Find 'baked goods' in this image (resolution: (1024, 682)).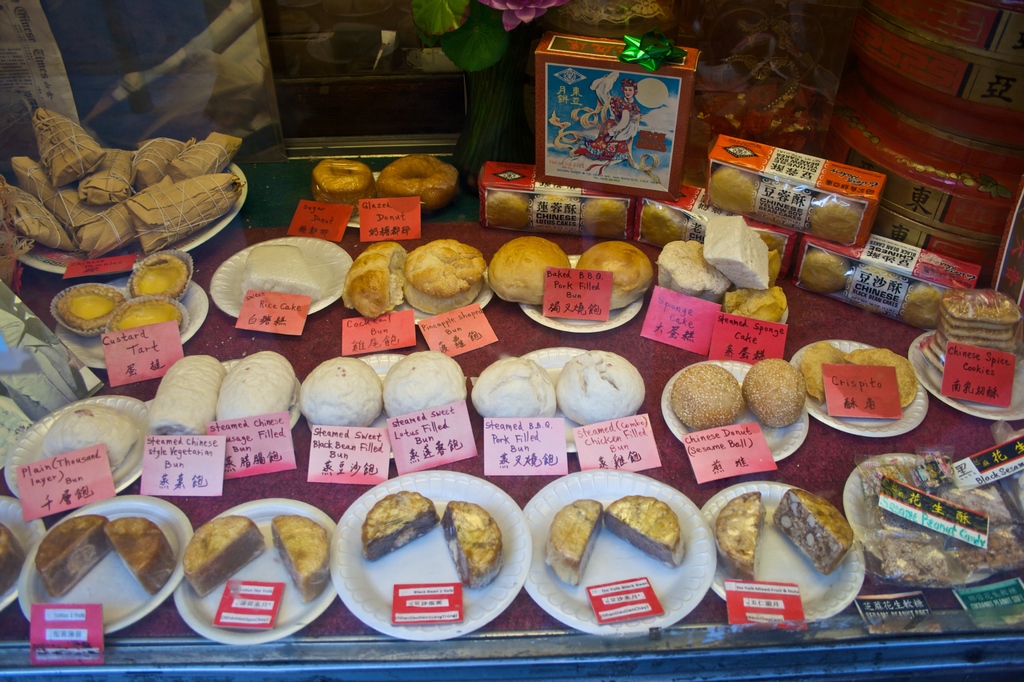
<region>716, 288, 784, 328</region>.
